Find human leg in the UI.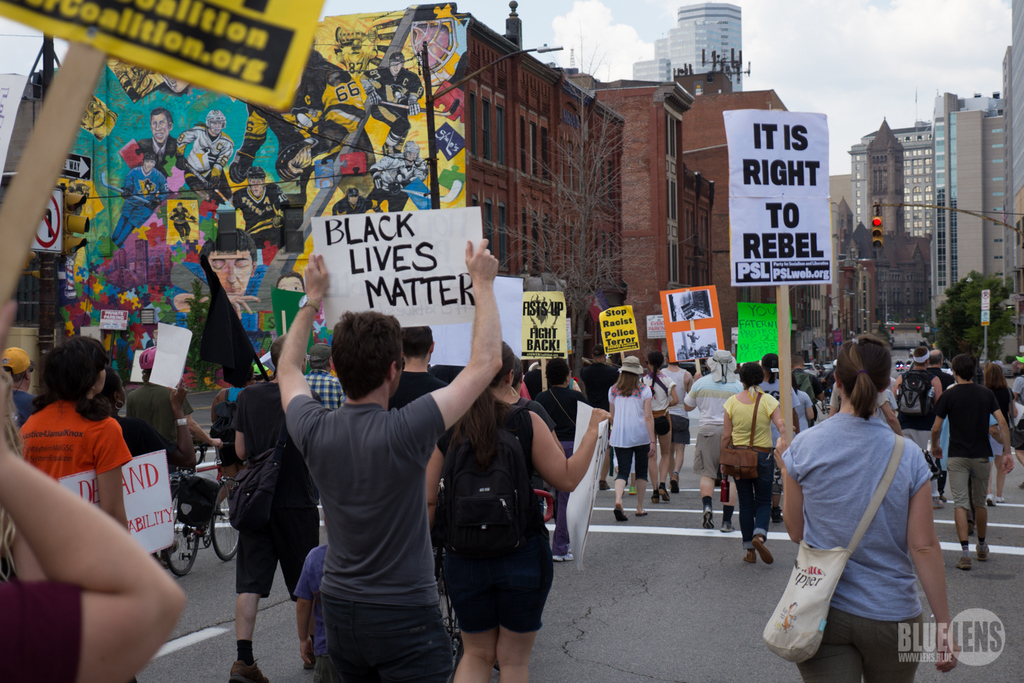
UI element at [left=436, top=546, right=492, bottom=682].
